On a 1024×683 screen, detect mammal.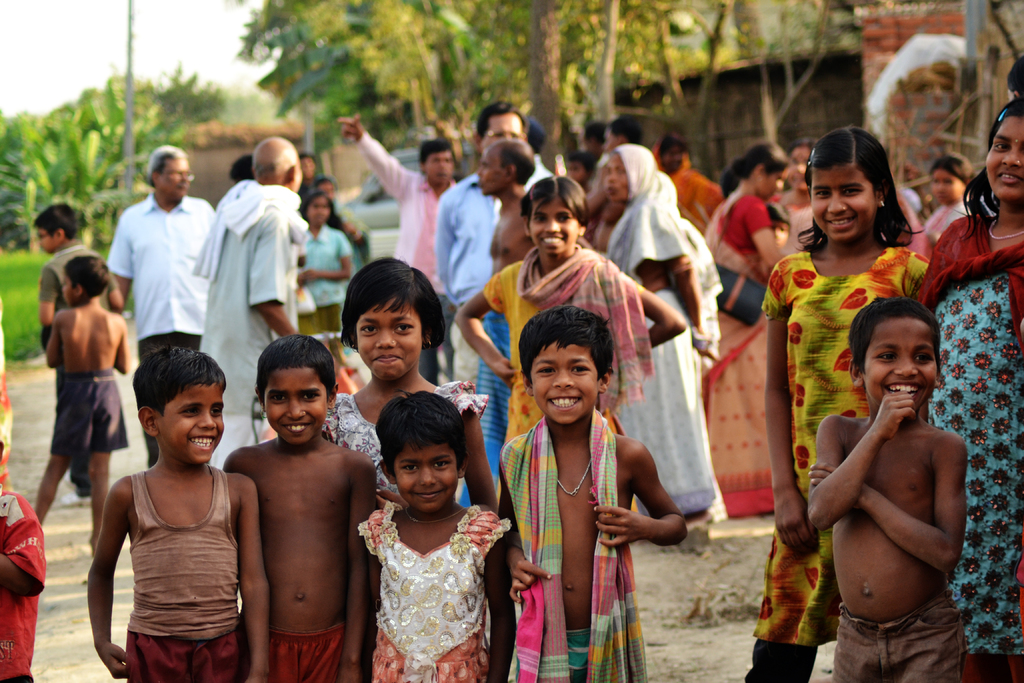
box=[317, 258, 503, 682].
